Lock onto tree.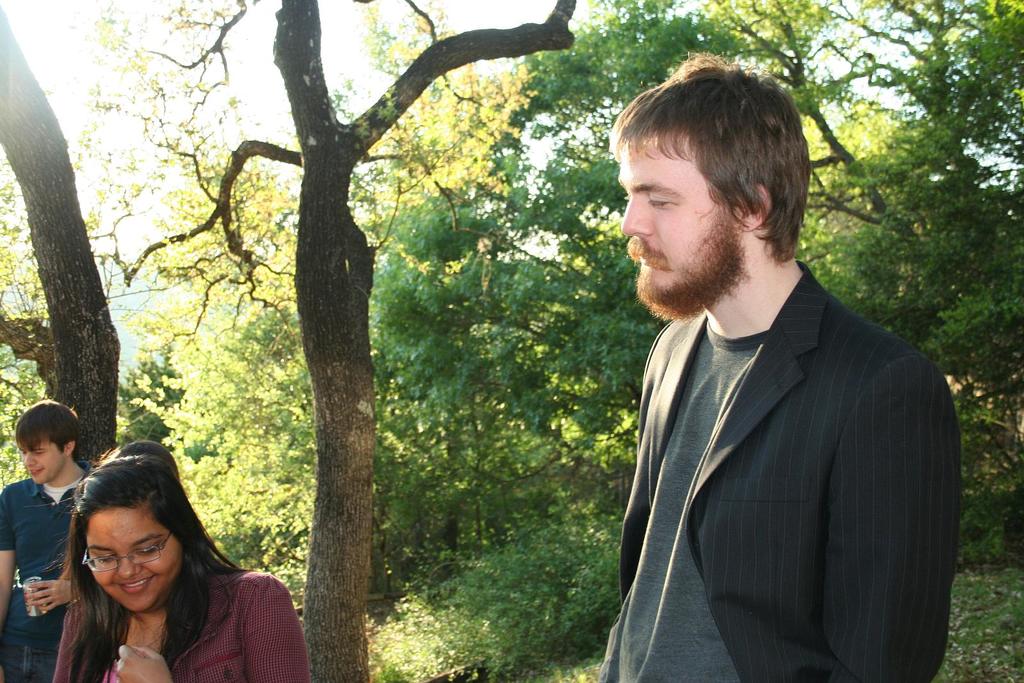
Locked: Rect(0, 2, 136, 473).
